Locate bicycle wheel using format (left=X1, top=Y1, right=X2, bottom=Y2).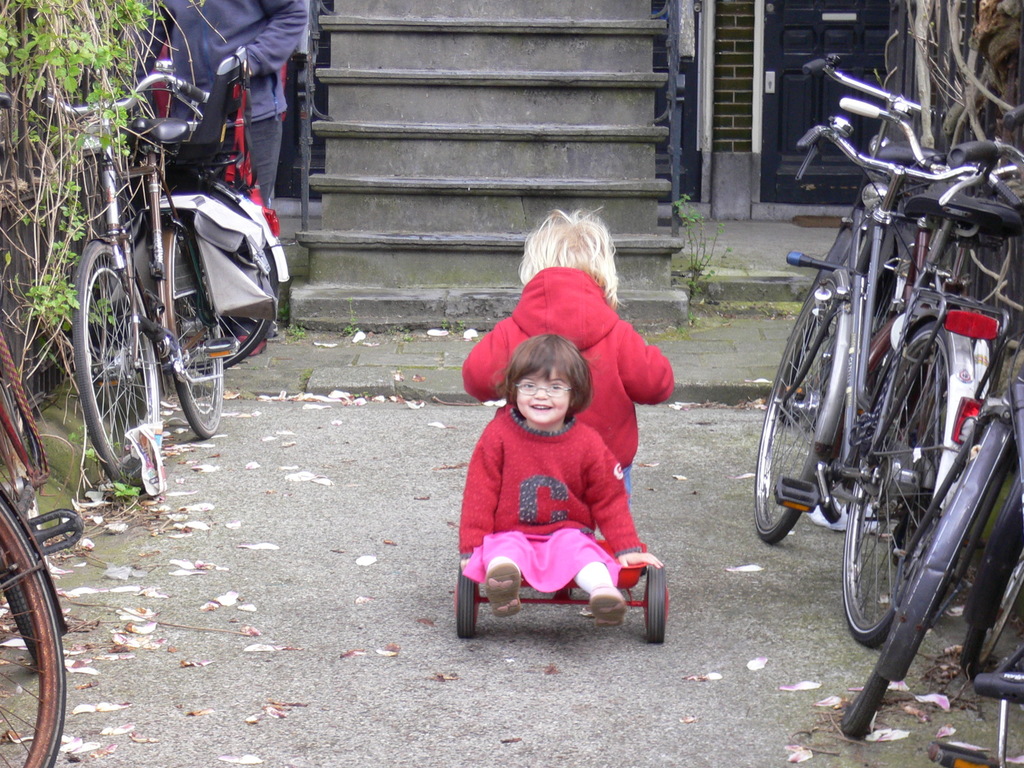
(left=842, top=316, right=941, bottom=651).
